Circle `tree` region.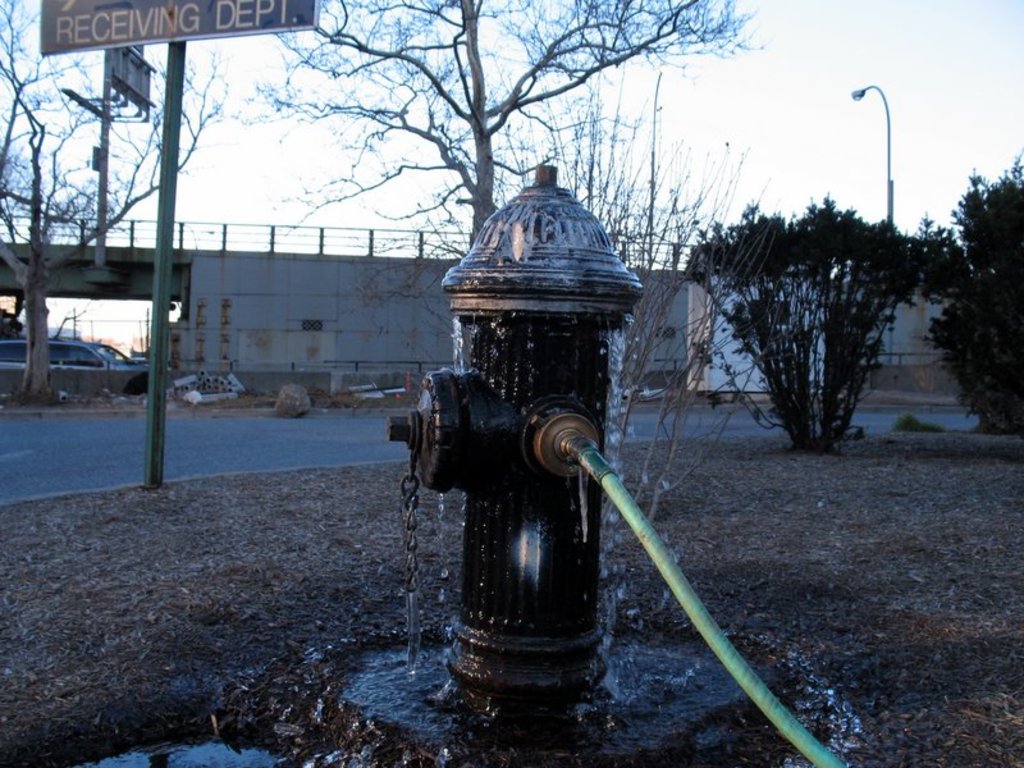
Region: region(684, 165, 947, 457).
